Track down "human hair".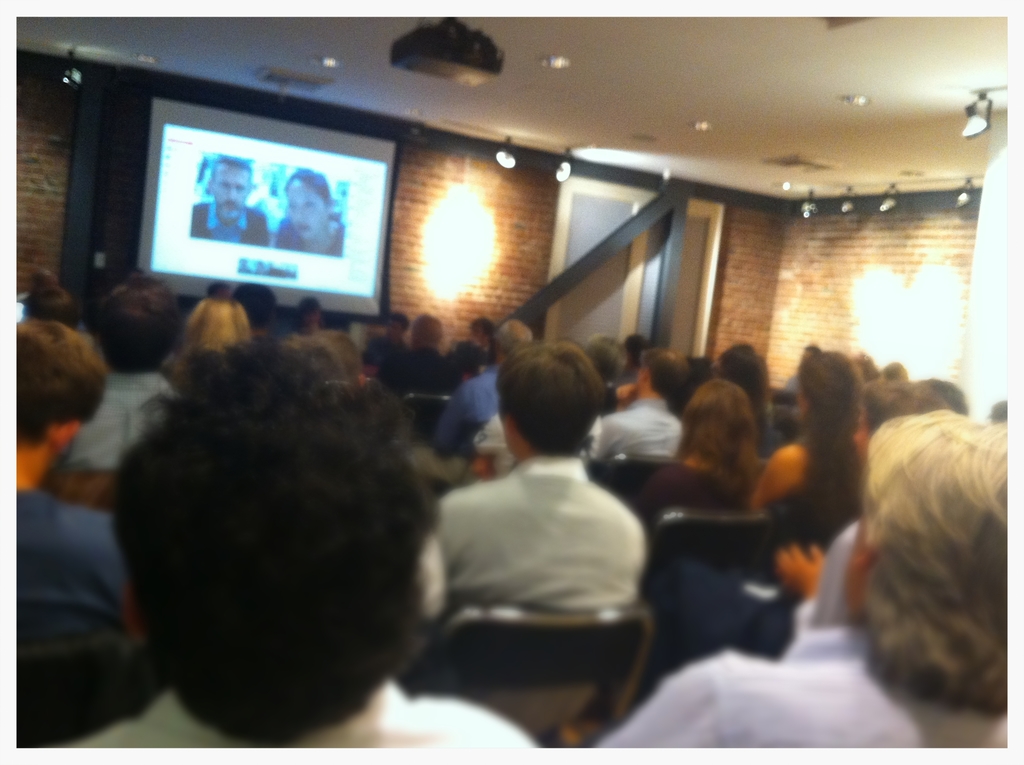
Tracked to l=184, t=291, r=250, b=348.
